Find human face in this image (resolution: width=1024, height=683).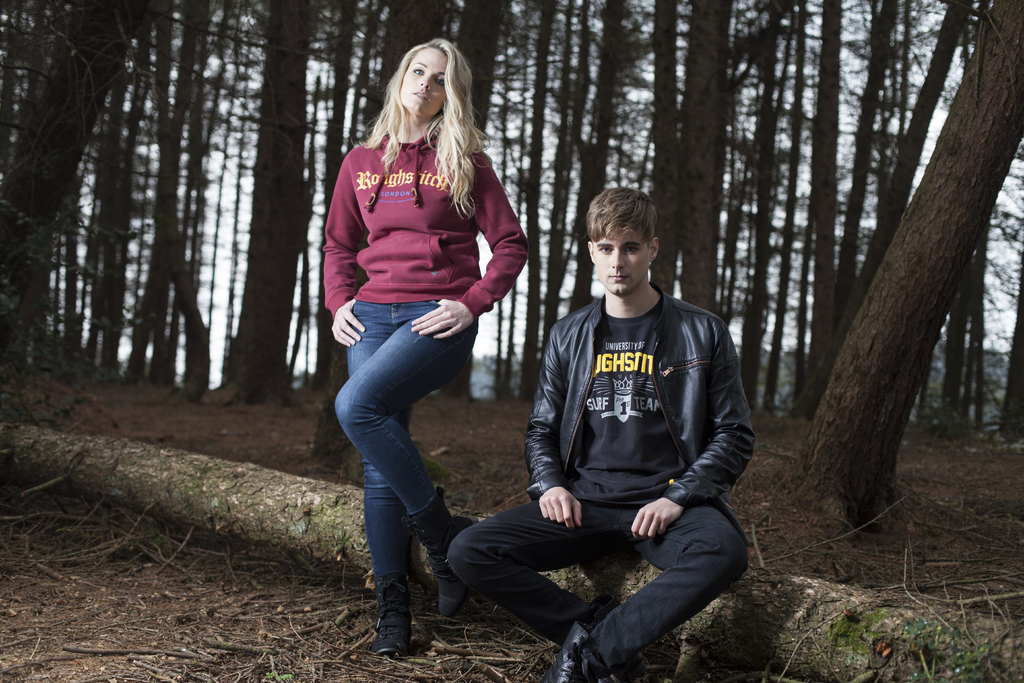
591, 231, 649, 293.
